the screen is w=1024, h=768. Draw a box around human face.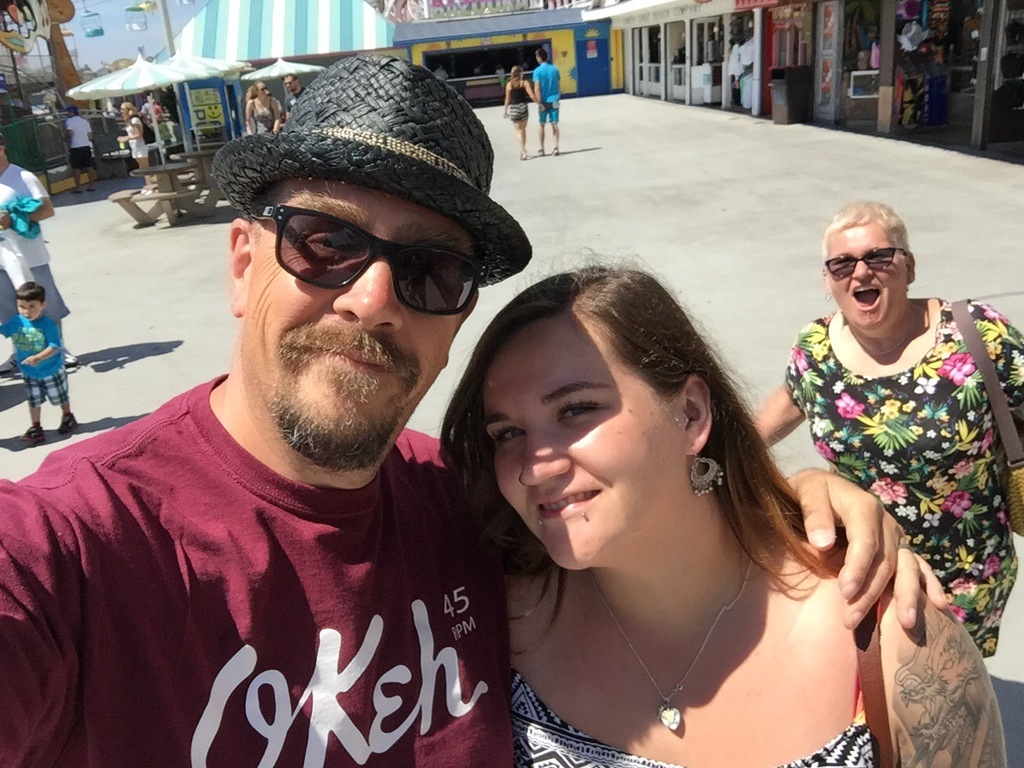
bbox(236, 188, 474, 478).
